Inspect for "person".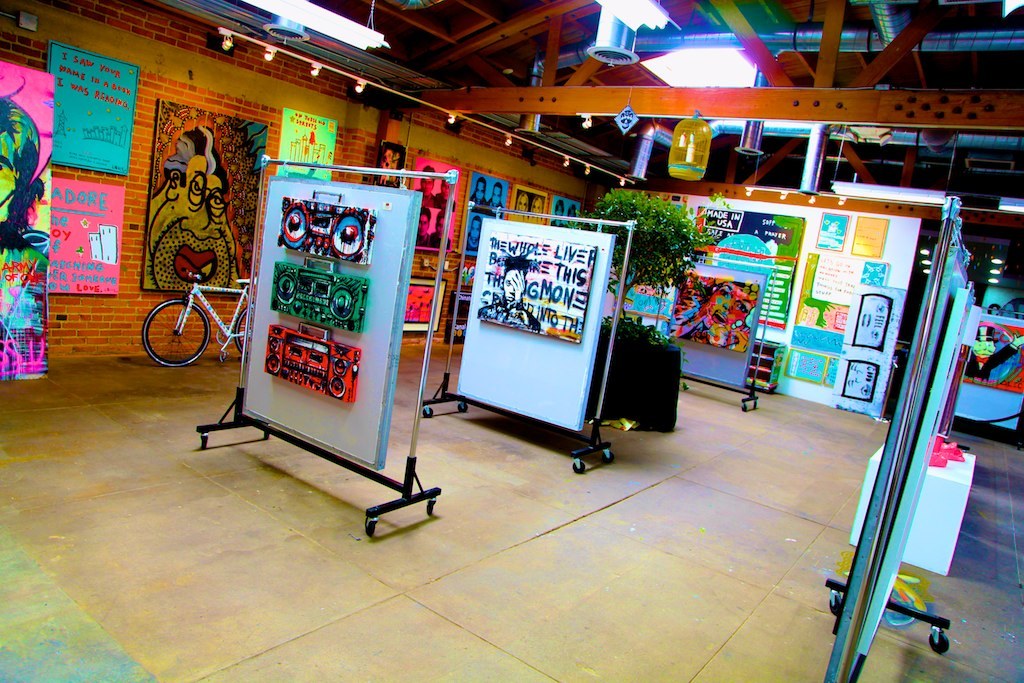
Inspection: [left=516, top=193, right=528, bottom=213].
